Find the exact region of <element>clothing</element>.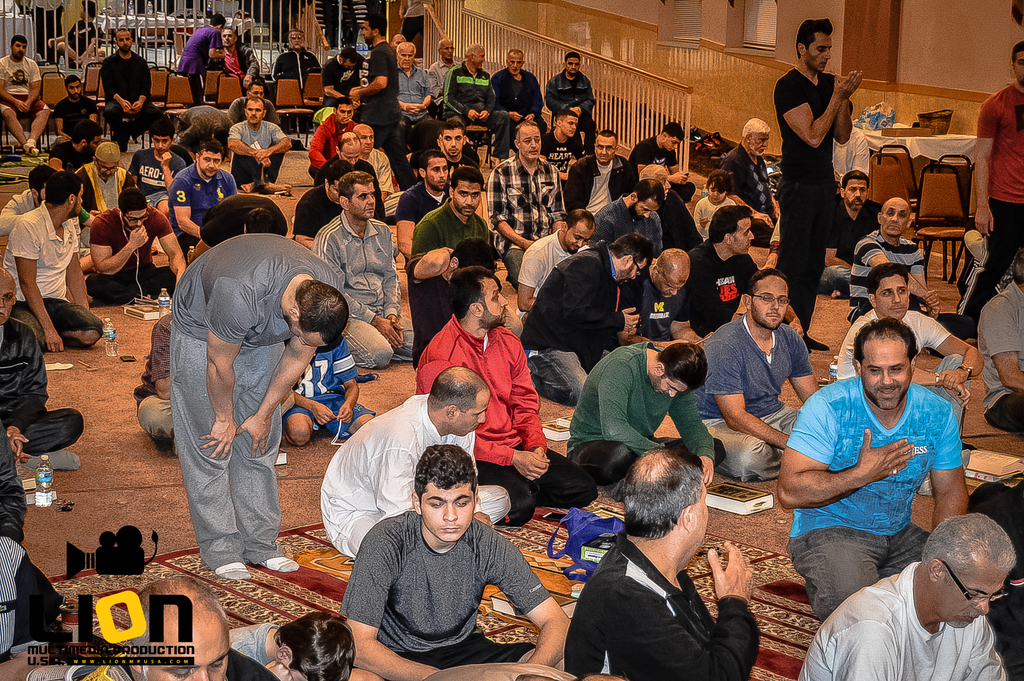
Exact region: 318:391:512:566.
